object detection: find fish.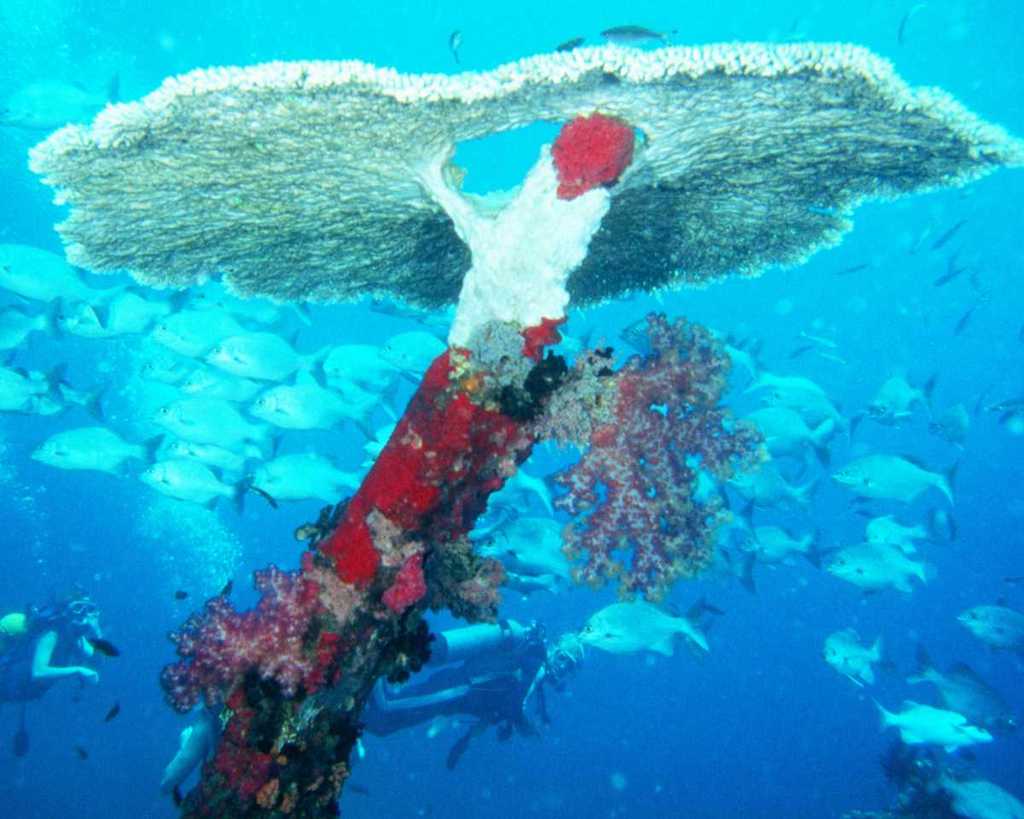
BBox(724, 463, 829, 517).
